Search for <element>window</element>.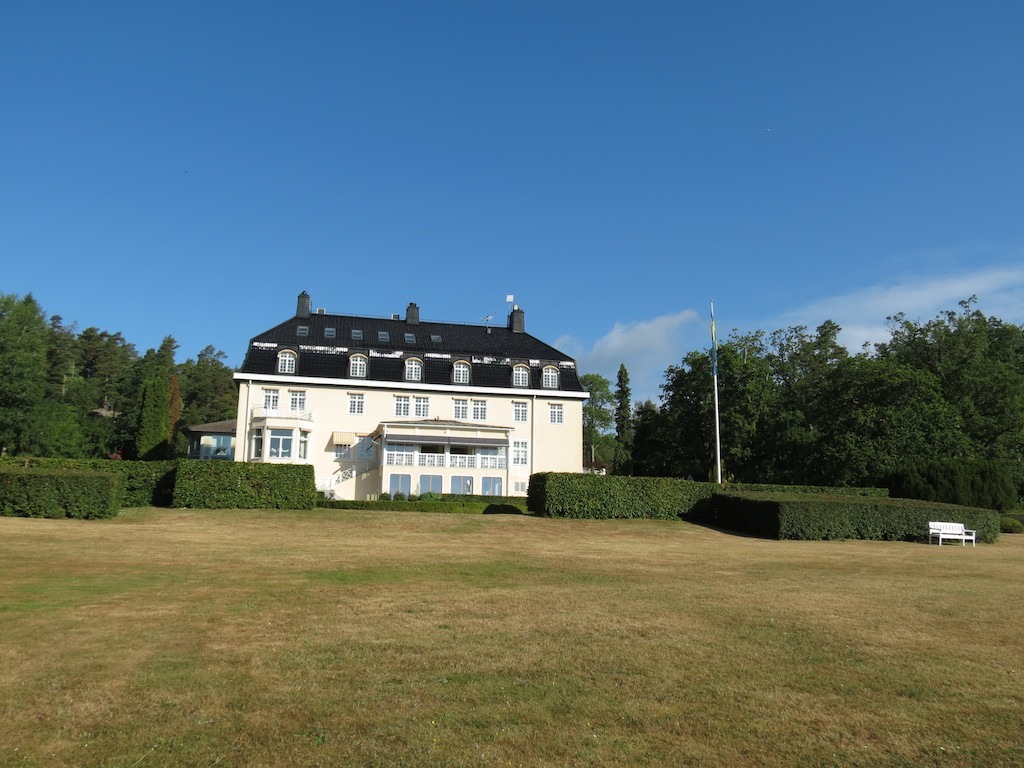
Found at 512/364/531/388.
